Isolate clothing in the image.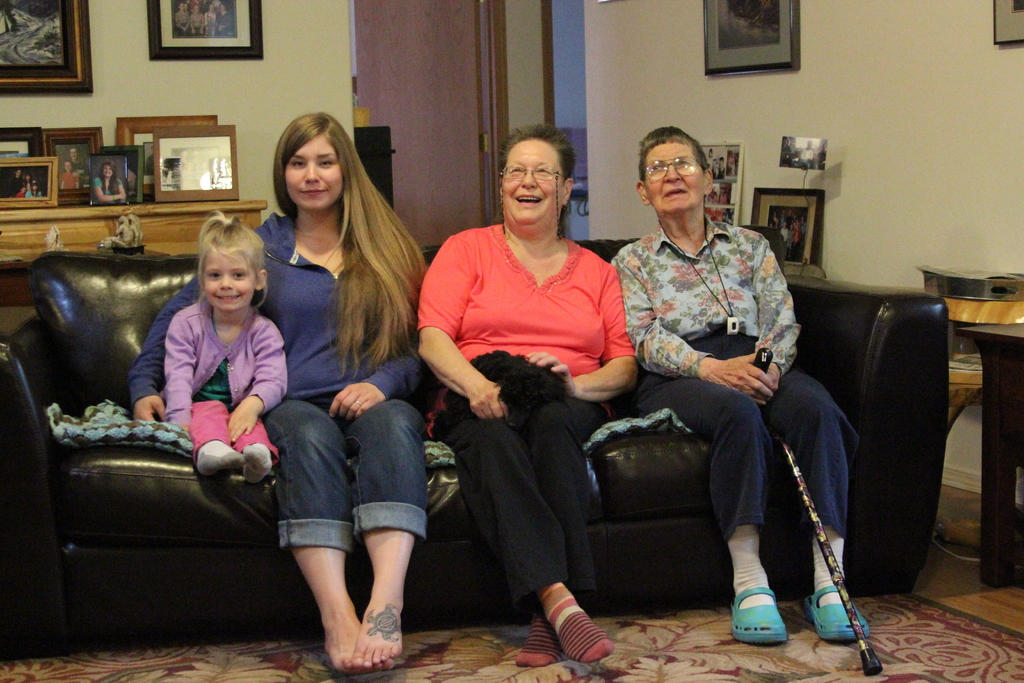
Isolated region: bbox=(425, 193, 644, 607).
